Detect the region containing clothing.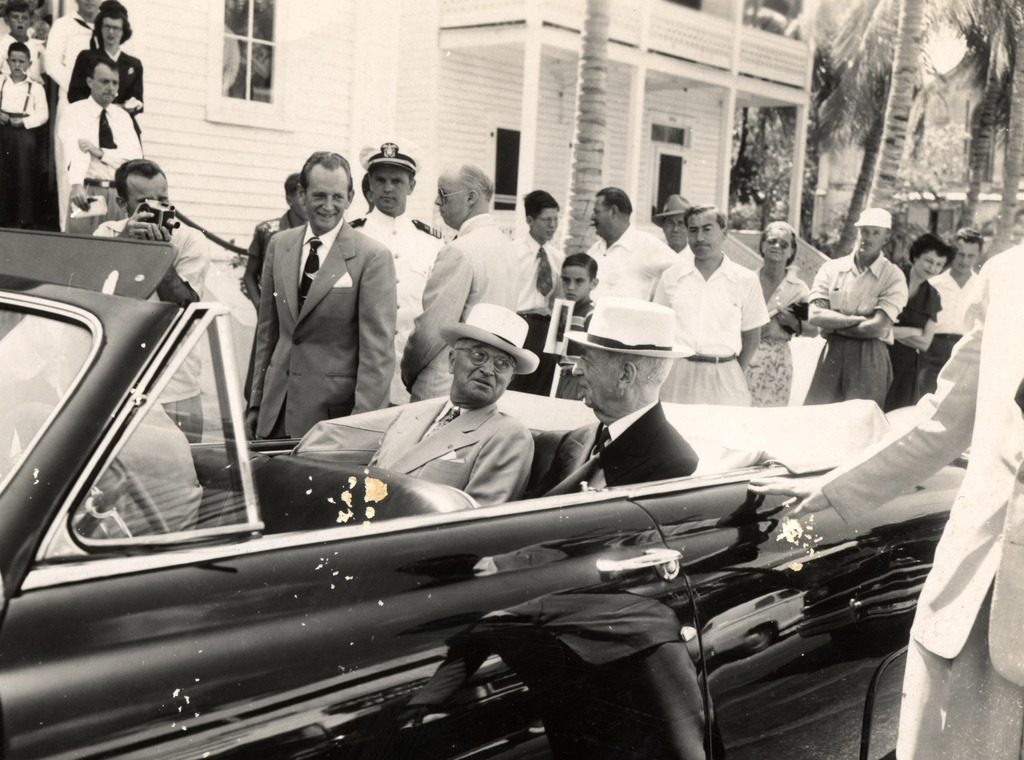
[x1=67, y1=38, x2=148, y2=110].
